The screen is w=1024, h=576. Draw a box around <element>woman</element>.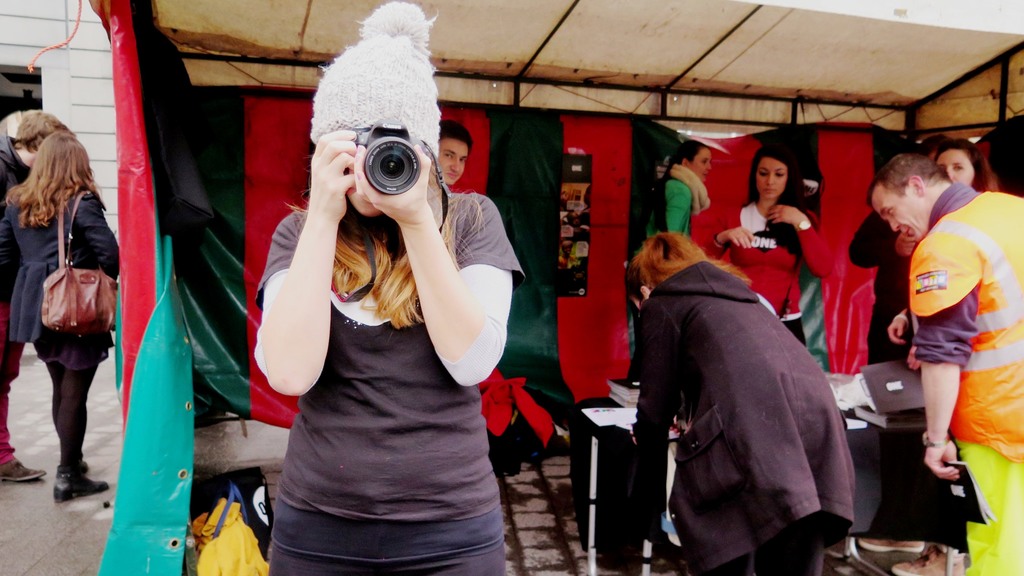
detection(12, 111, 117, 511).
